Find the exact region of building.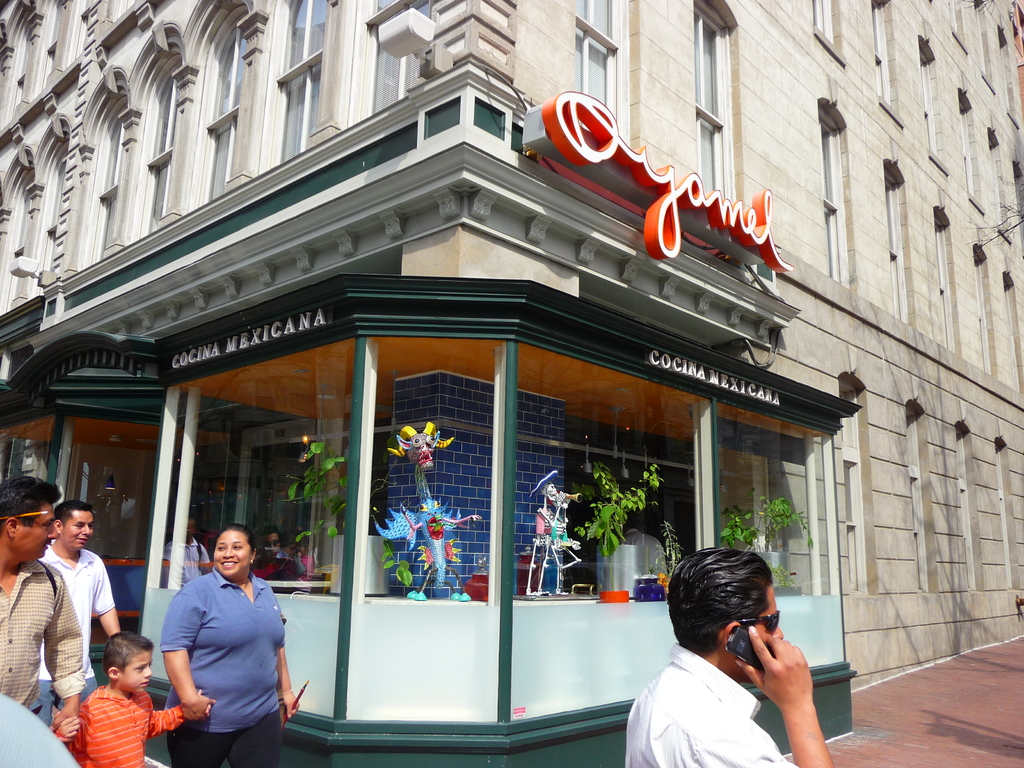
Exact region: {"left": 151, "top": 277, "right": 861, "bottom": 767}.
